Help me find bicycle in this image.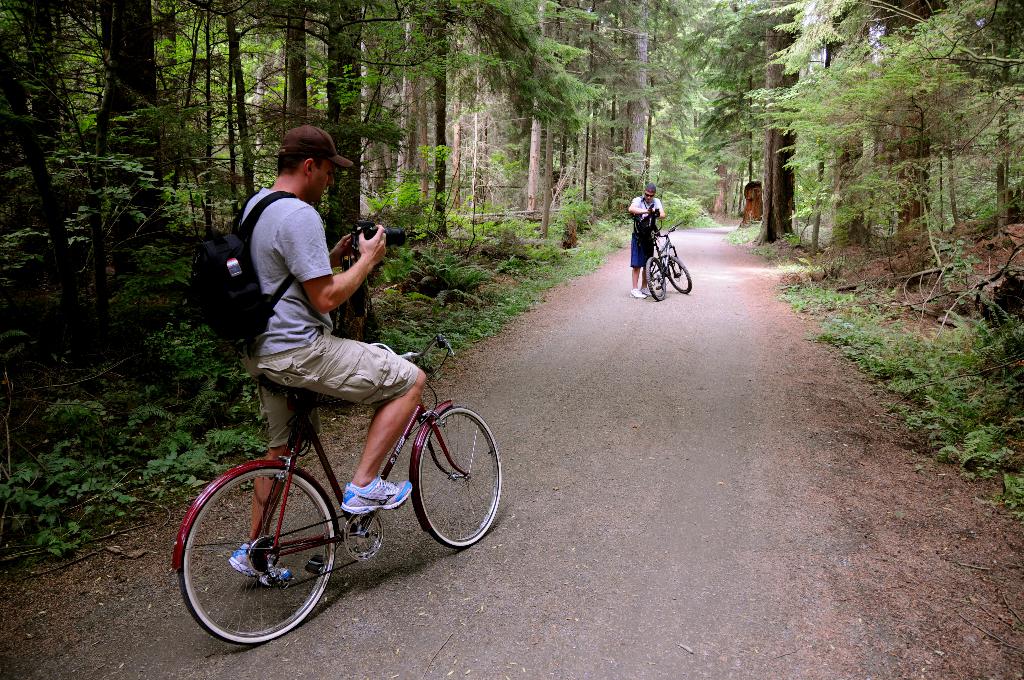
Found it: l=171, t=339, r=501, b=644.
